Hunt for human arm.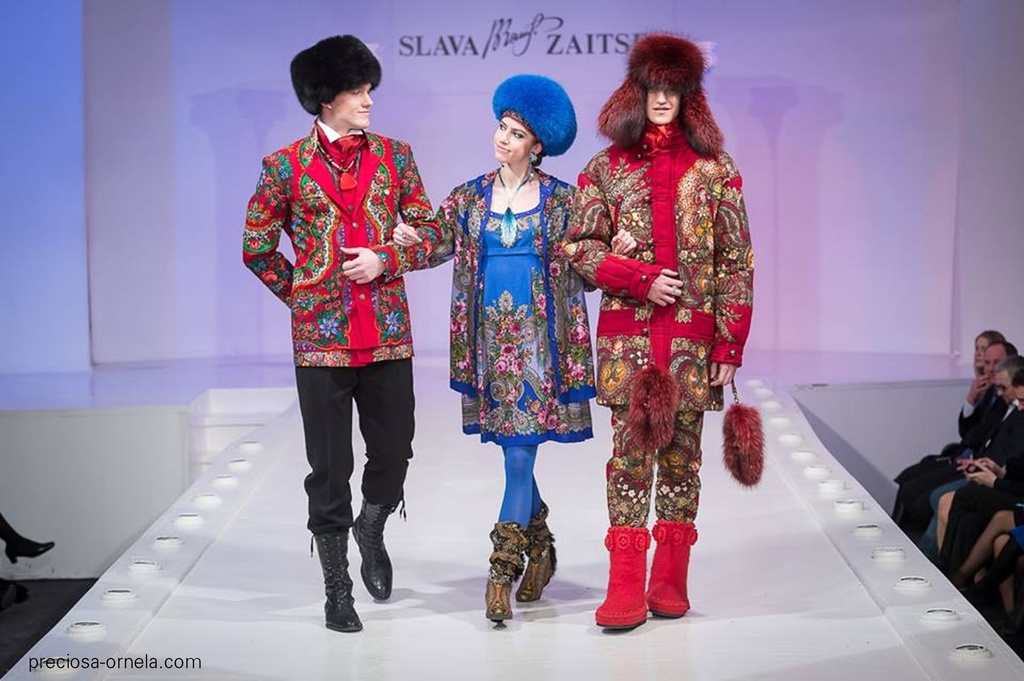
Hunted down at [left=611, top=228, right=639, bottom=252].
